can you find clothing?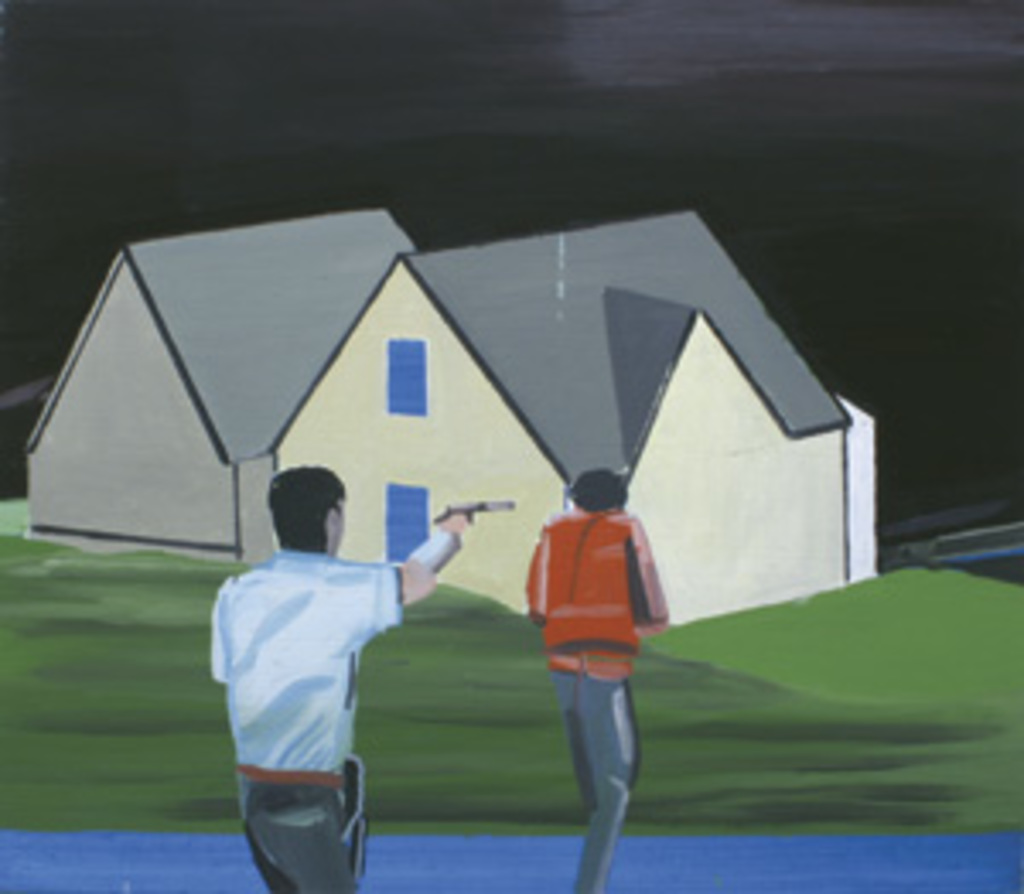
Yes, bounding box: [208,549,399,891].
